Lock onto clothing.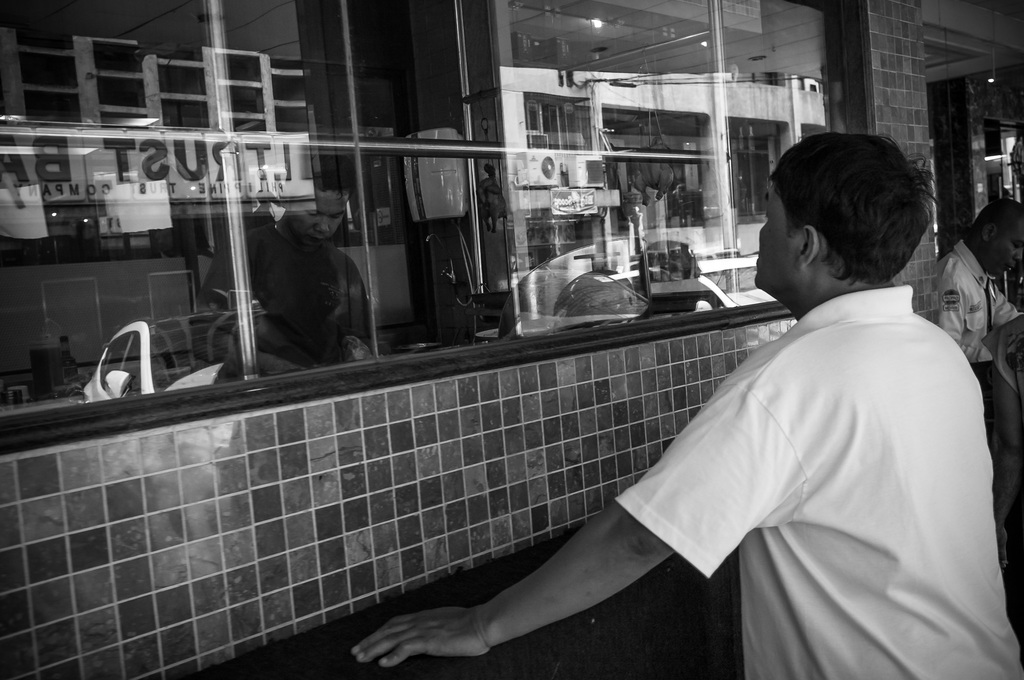
Locked: {"left": 934, "top": 251, "right": 1021, "bottom": 356}.
